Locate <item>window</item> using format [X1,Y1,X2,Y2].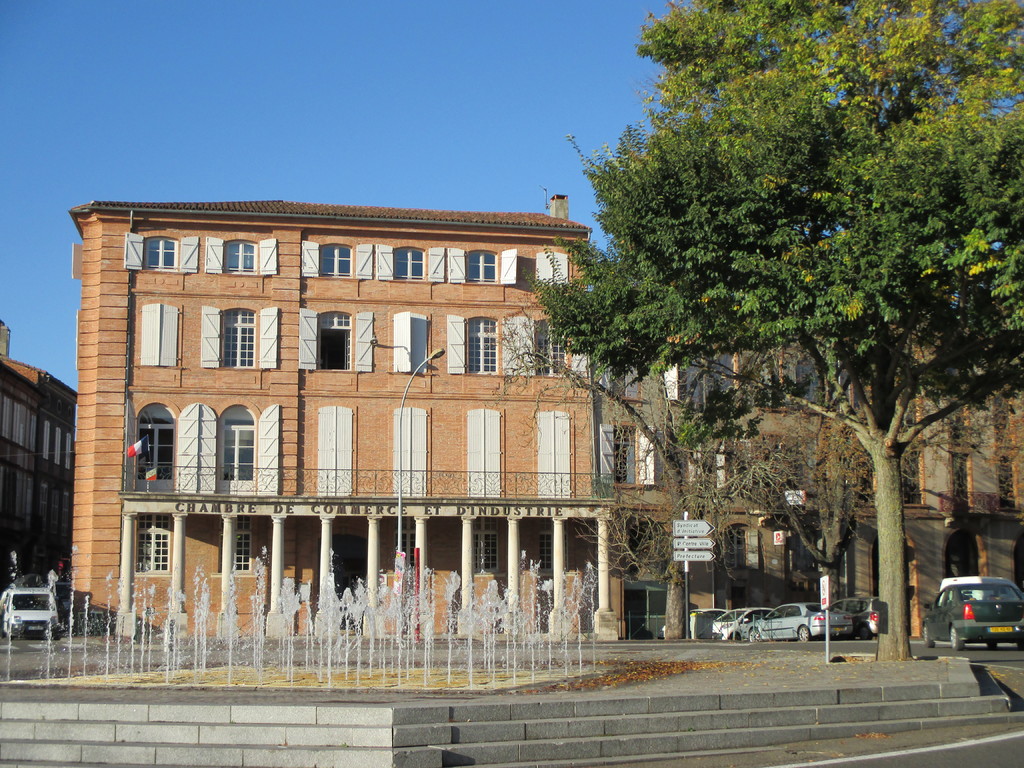
[468,317,500,378].
